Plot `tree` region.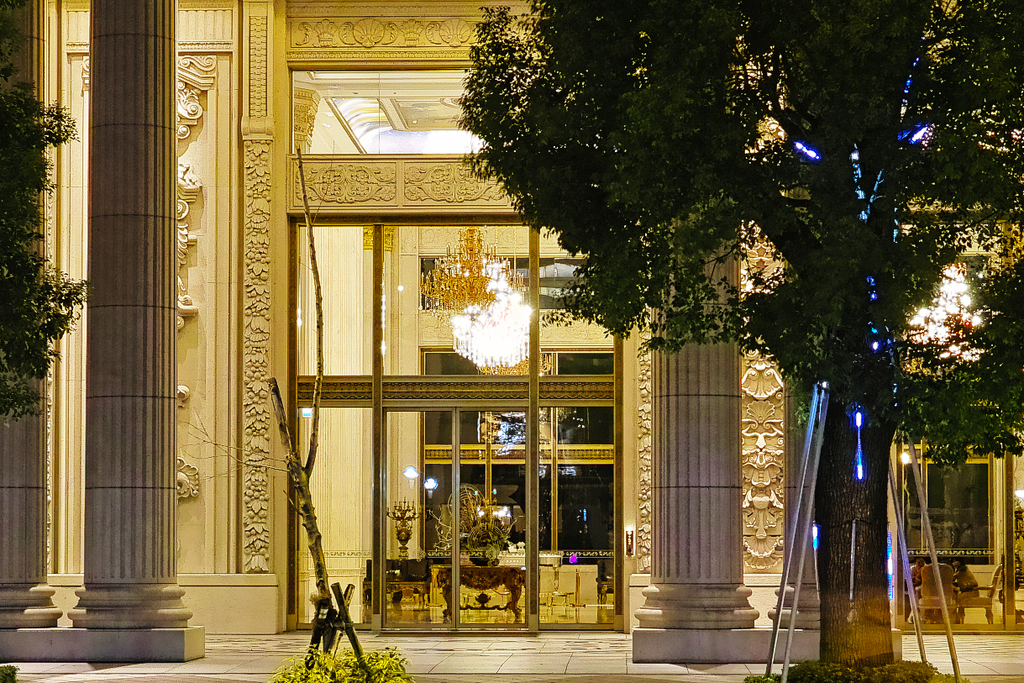
Plotted at (left=454, top=0, right=1023, bottom=677).
